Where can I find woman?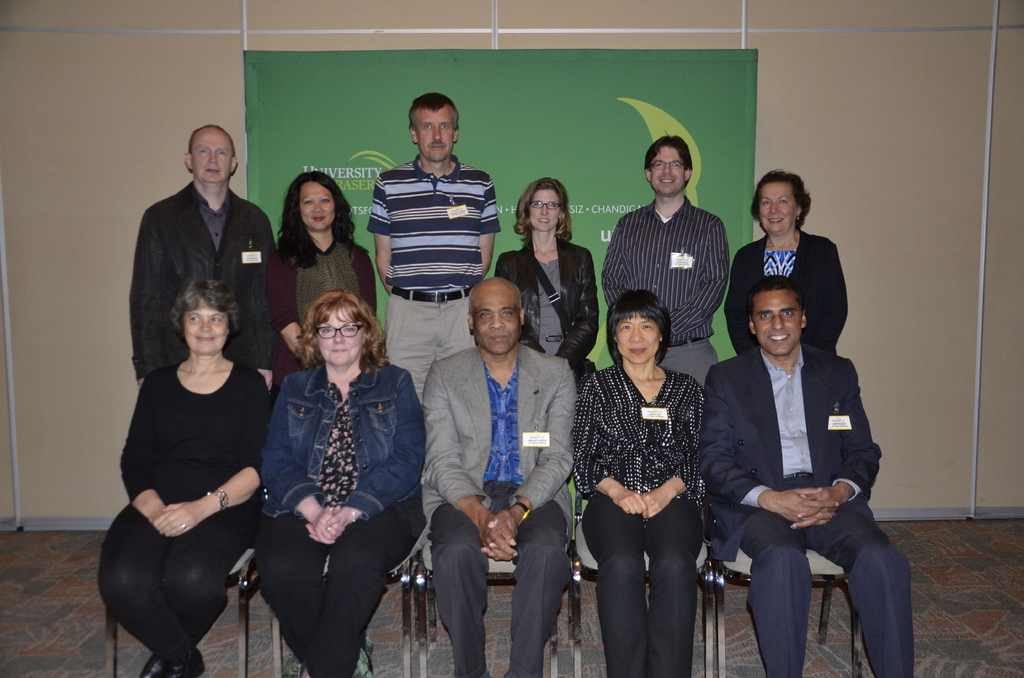
You can find it at {"left": 570, "top": 270, "right": 714, "bottom": 670}.
